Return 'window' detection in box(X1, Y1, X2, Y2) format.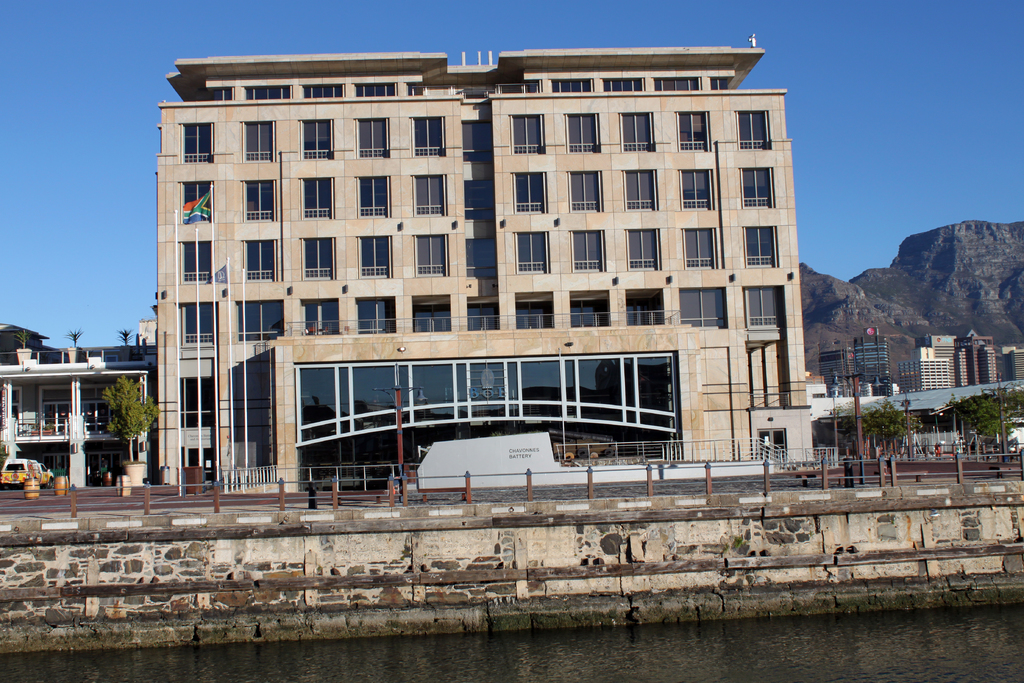
box(568, 167, 602, 215).
